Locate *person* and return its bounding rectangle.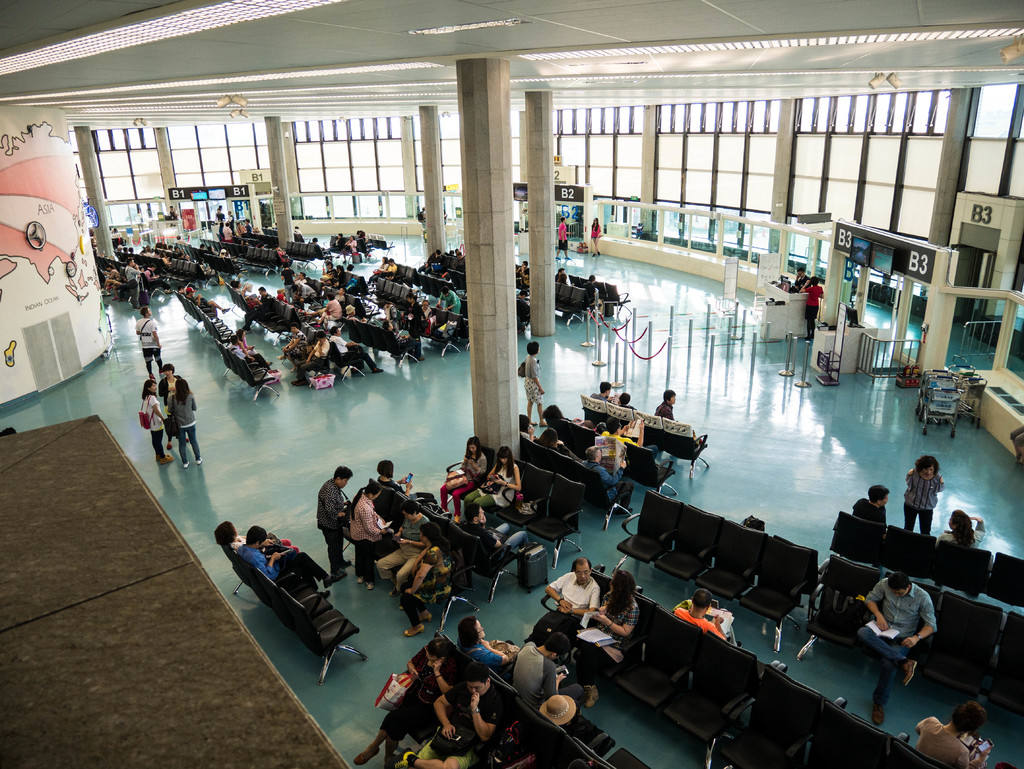
x1=141, y1=376, x2=175, y2=467.
